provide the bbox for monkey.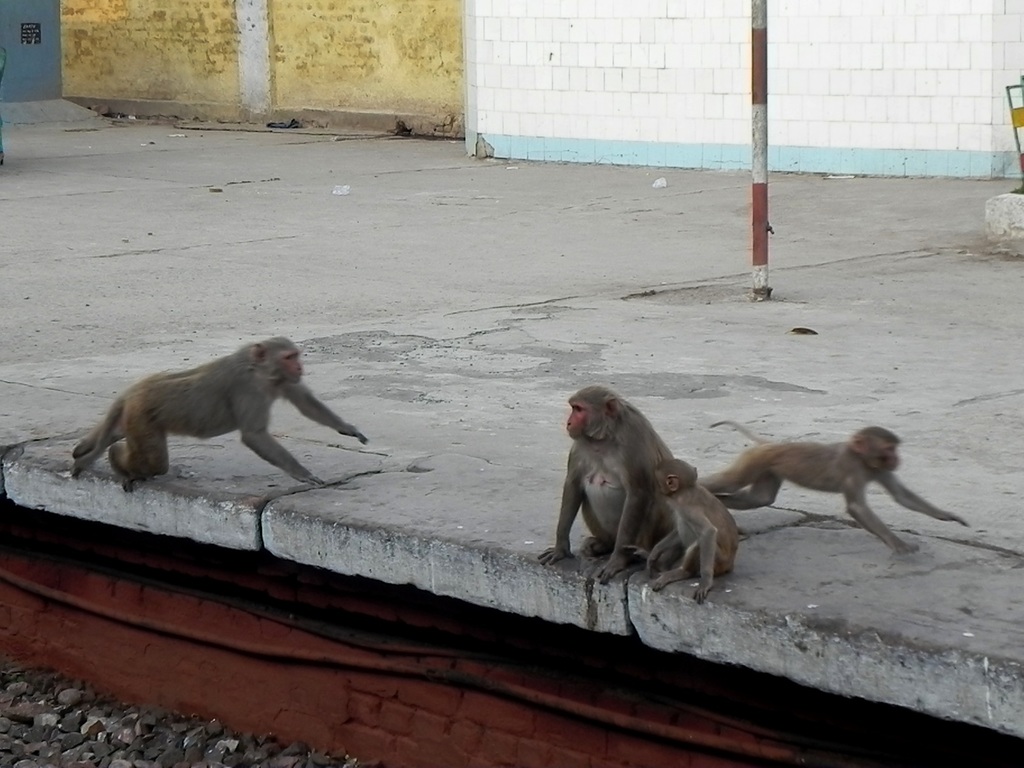
<box>73,339,365,480</box>.
